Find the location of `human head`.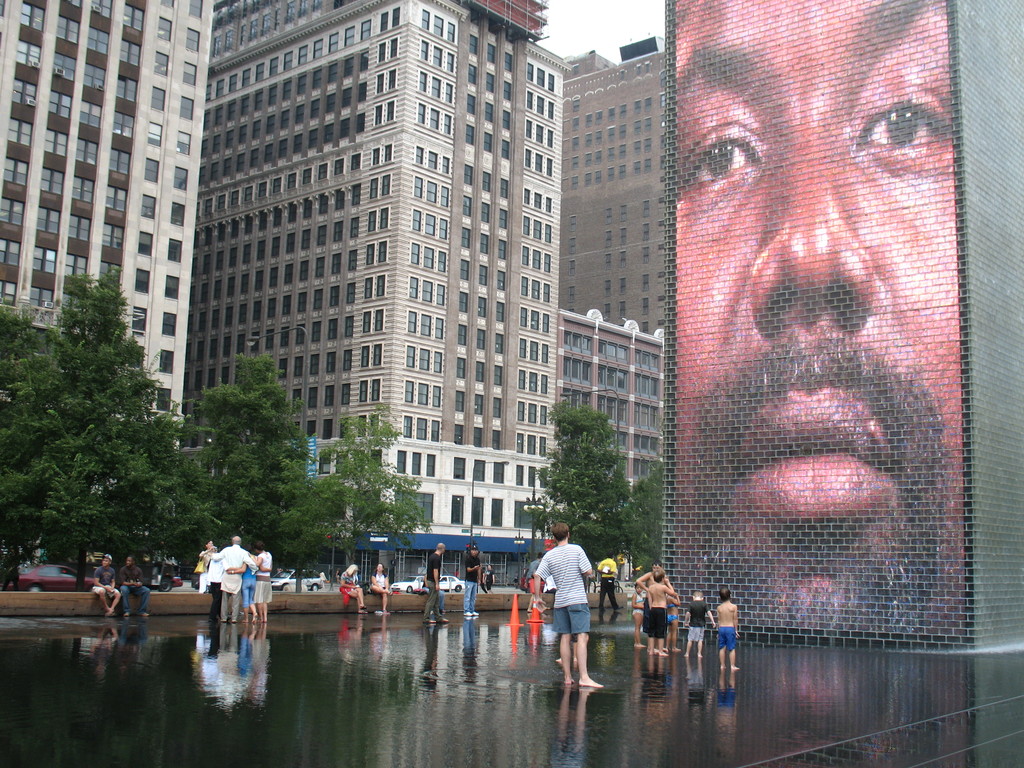
Location: <region>468, 543, 479, 558</region>.
